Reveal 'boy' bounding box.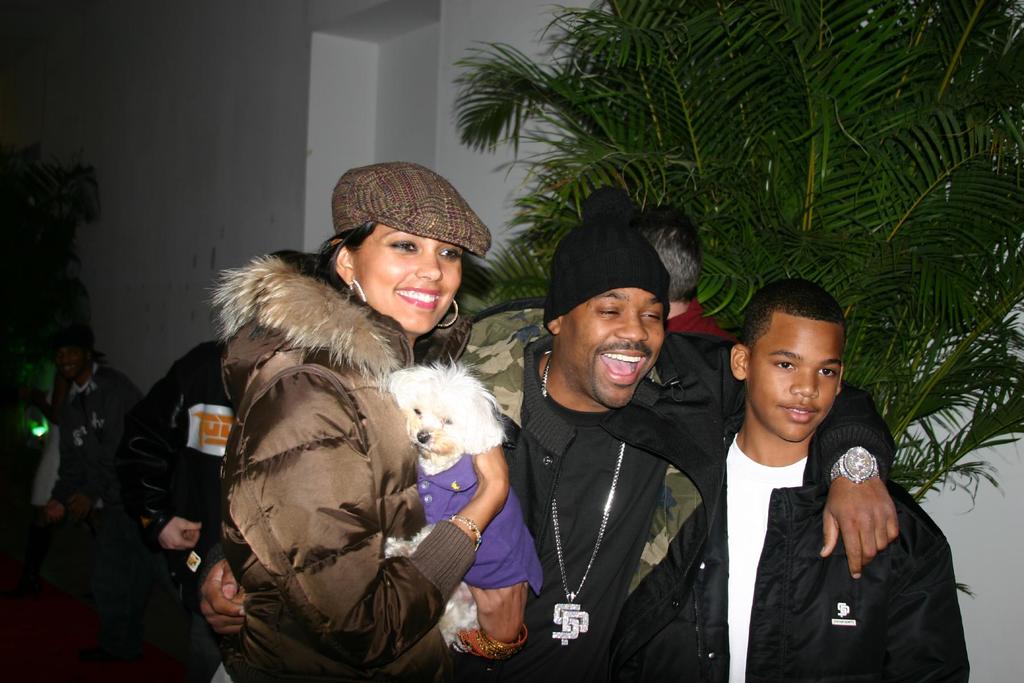
Revealed: box=[612, 287, 993, 682].
